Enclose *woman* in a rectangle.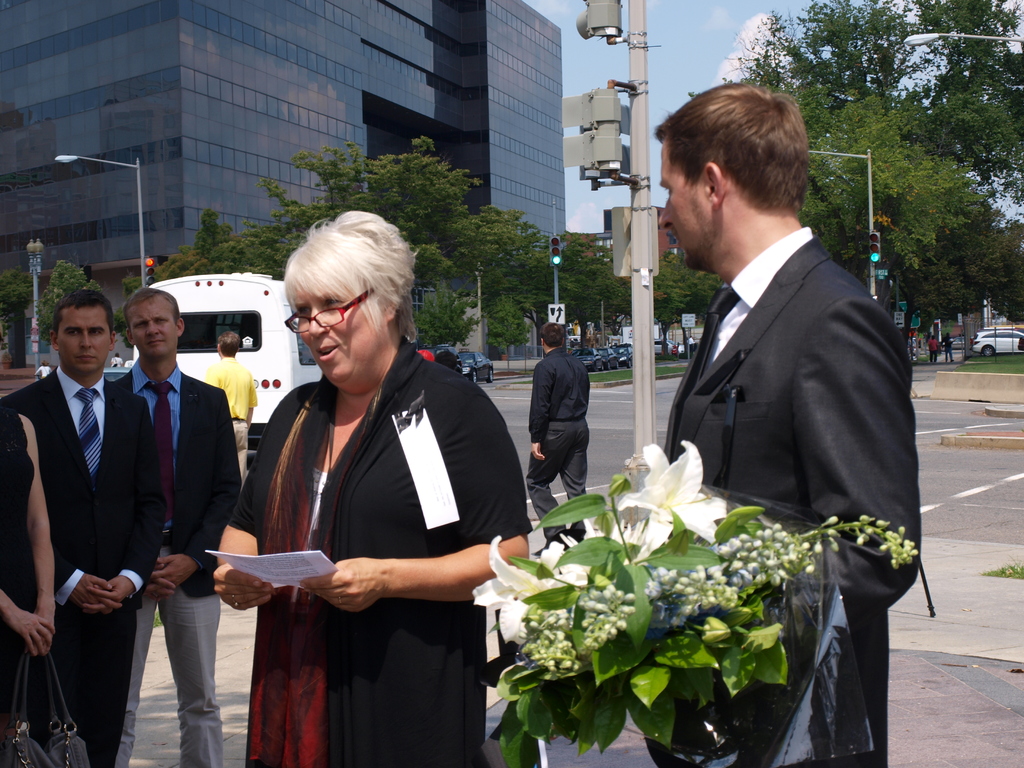
{"x1": 0, "y1": 406, "x2": 62, "y2": 767}.
